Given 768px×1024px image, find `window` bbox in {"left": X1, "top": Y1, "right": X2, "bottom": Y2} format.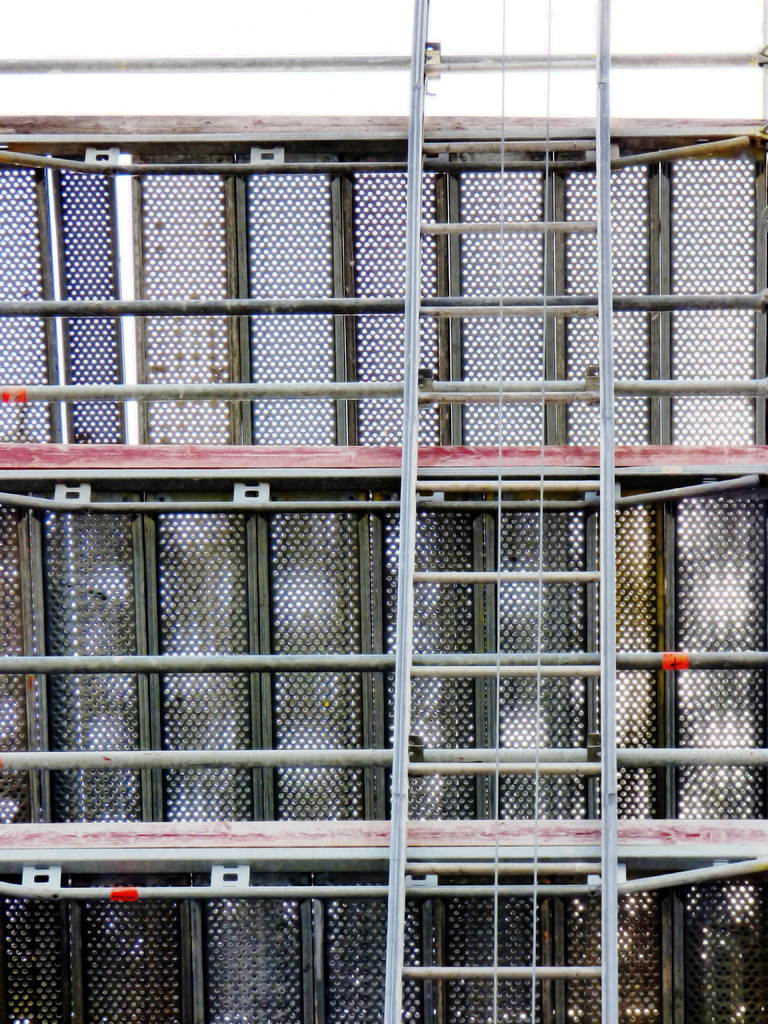
{"left": 454, "top": 153, "right": 554, "bottom": 442}.
